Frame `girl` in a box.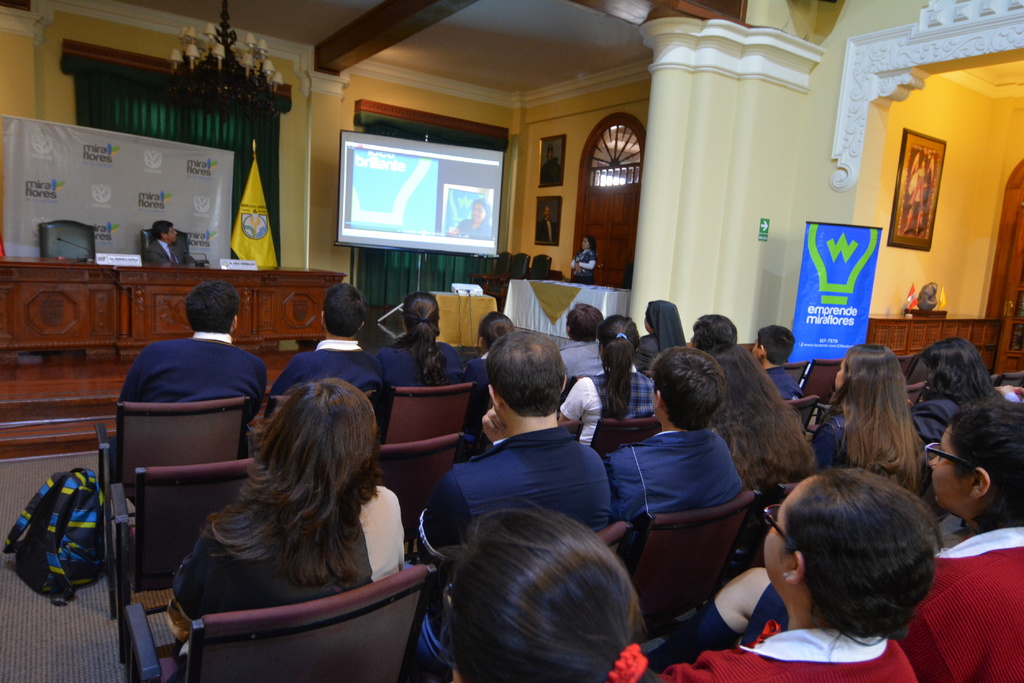
(664,466,936,682).
